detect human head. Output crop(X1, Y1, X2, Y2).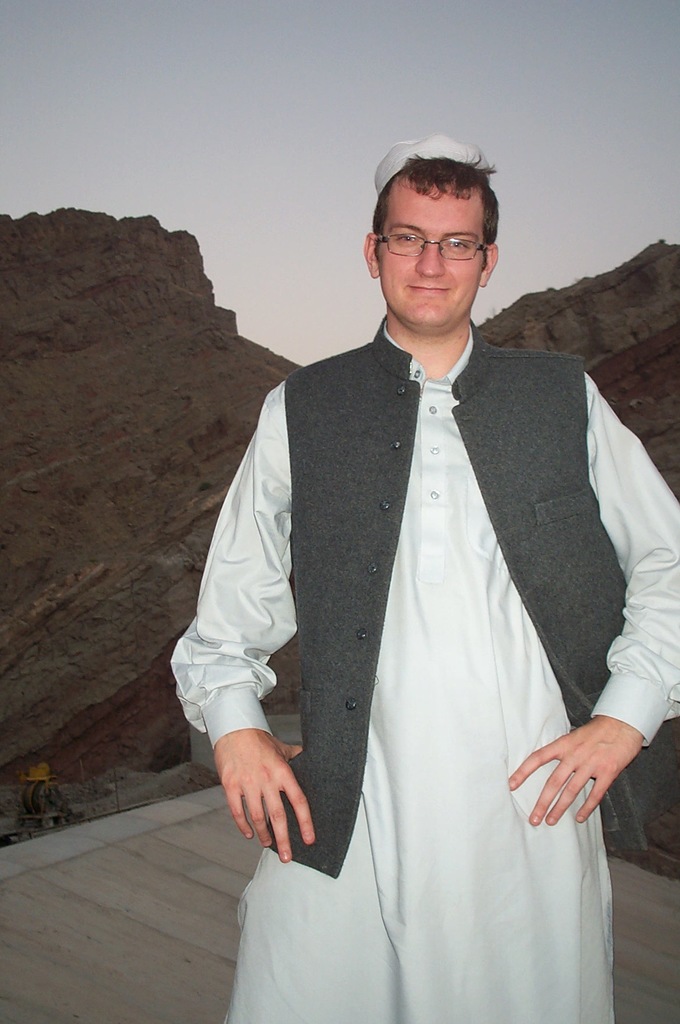
crop(368, 134, 517, 340).
